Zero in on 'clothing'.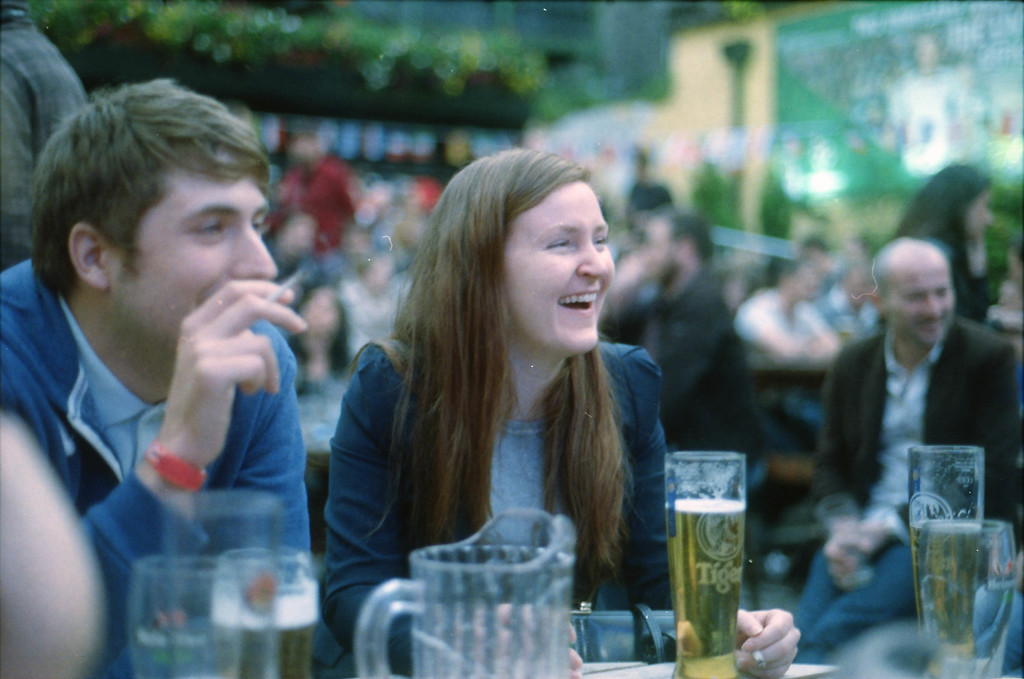
Zeroed in: rect(788, 317, 1023, 657).
